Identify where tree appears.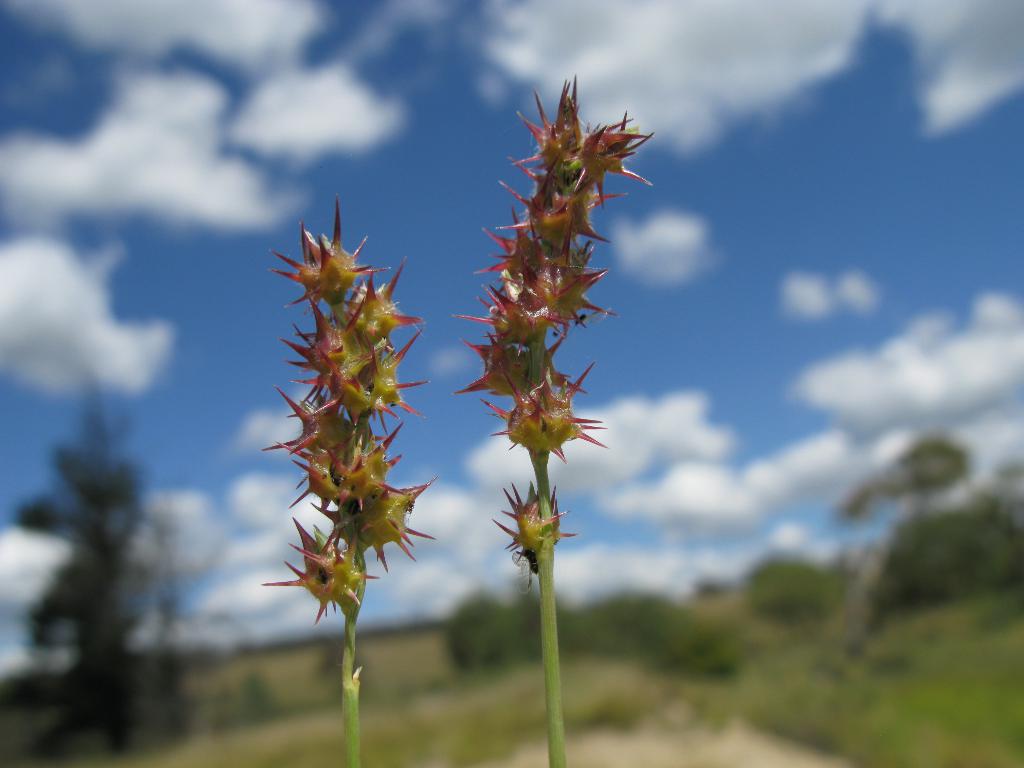
Appears at [13,377,148,751].
